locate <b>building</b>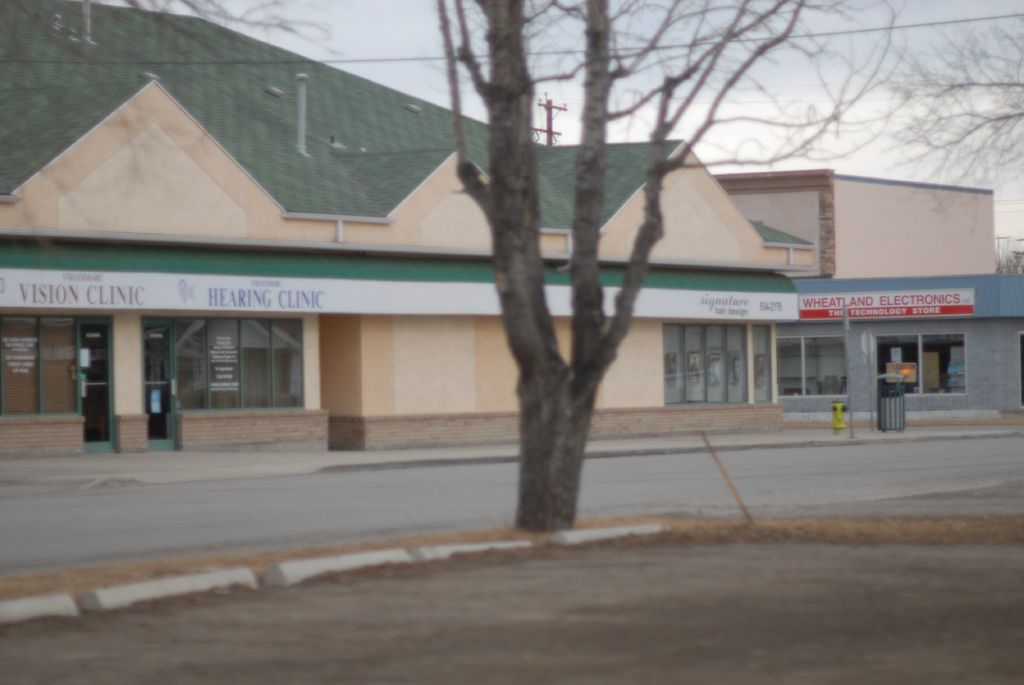
<region>3, 0, 814, 431</region>
